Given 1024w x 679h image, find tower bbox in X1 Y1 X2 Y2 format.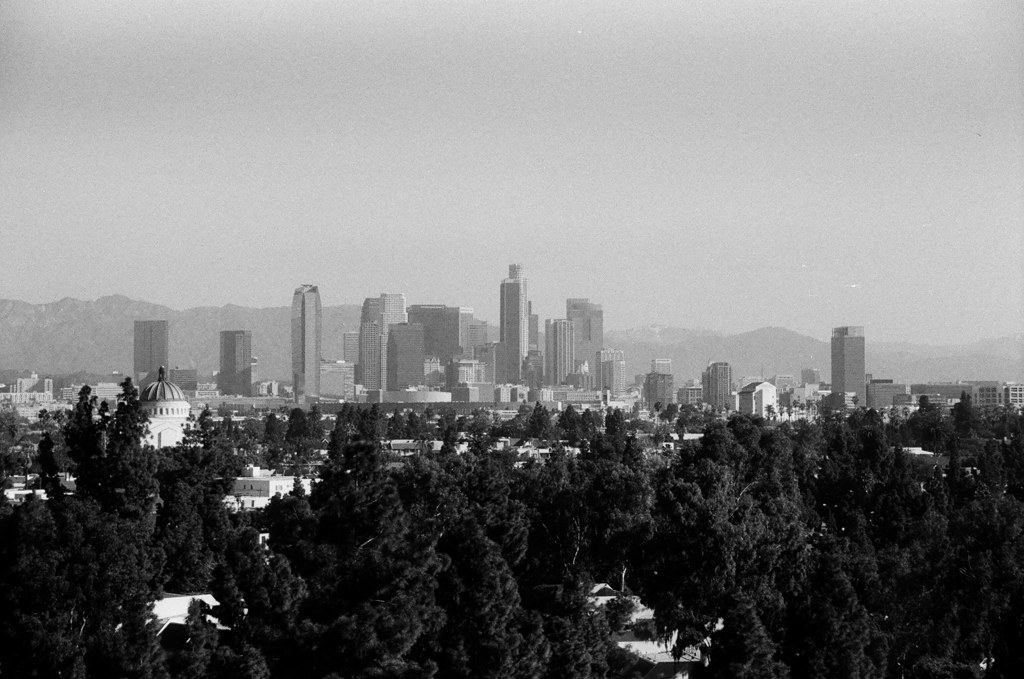
703 363 735 413.
